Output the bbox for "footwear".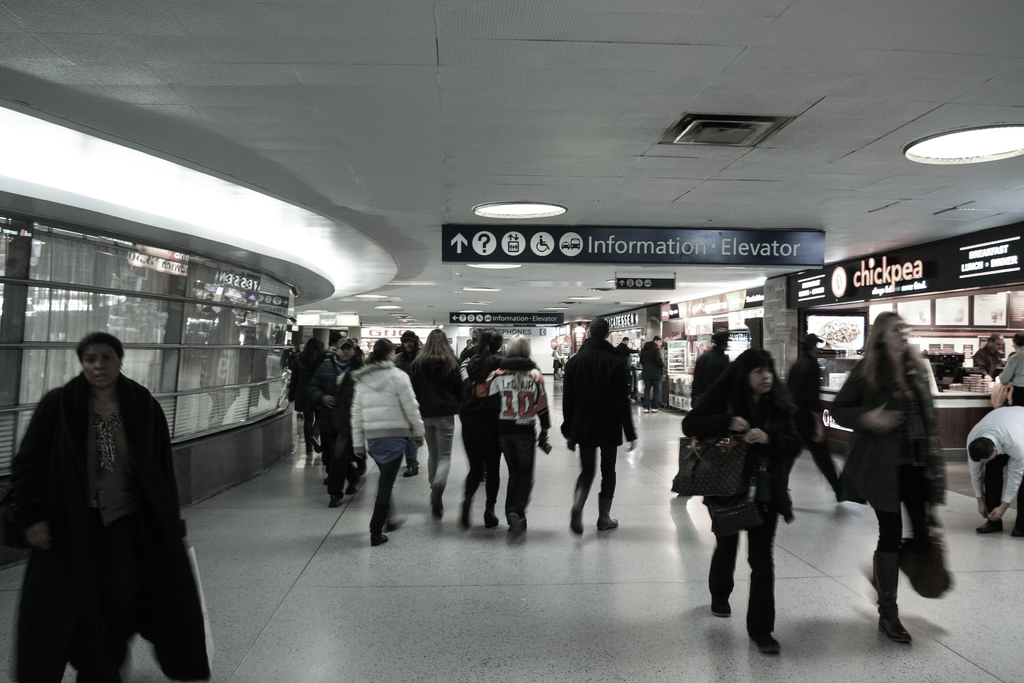
1010, 516, 1023, 538.
